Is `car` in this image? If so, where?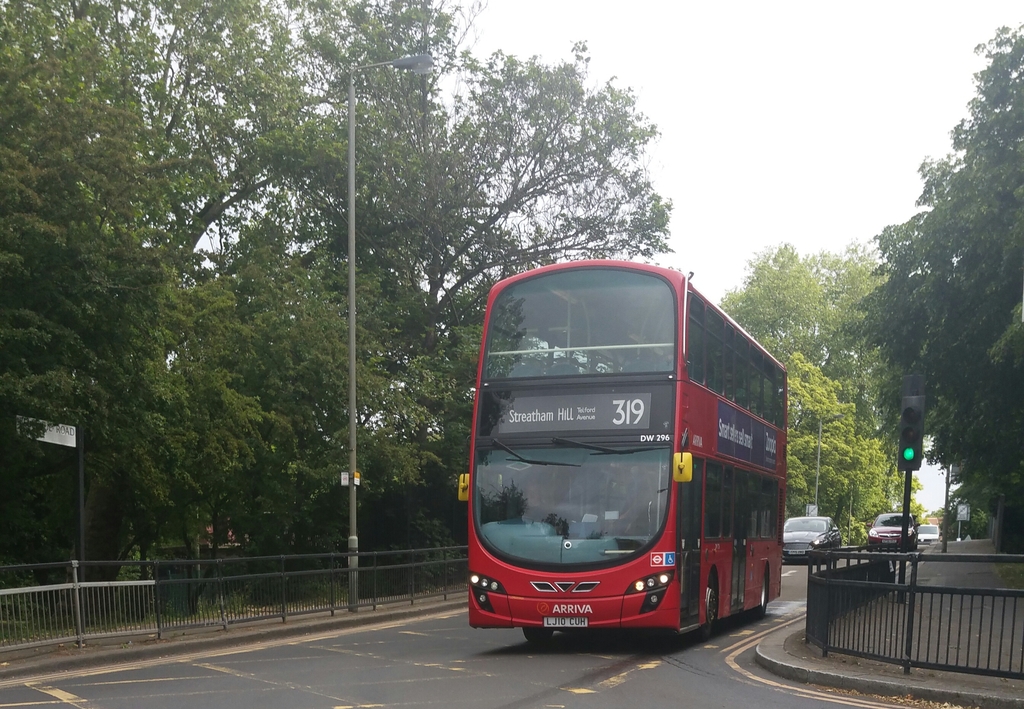
Yes, at x1=776 y1=509 x2=847 y2=564.
